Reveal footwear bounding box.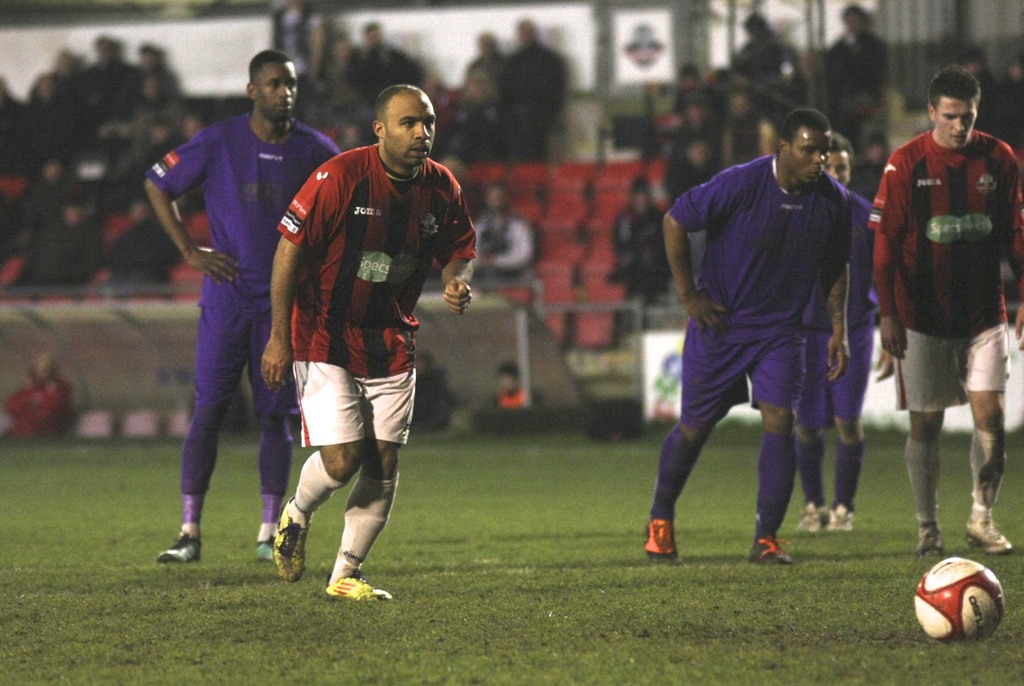
Revealed: locate(799, 506, 828, 532).
